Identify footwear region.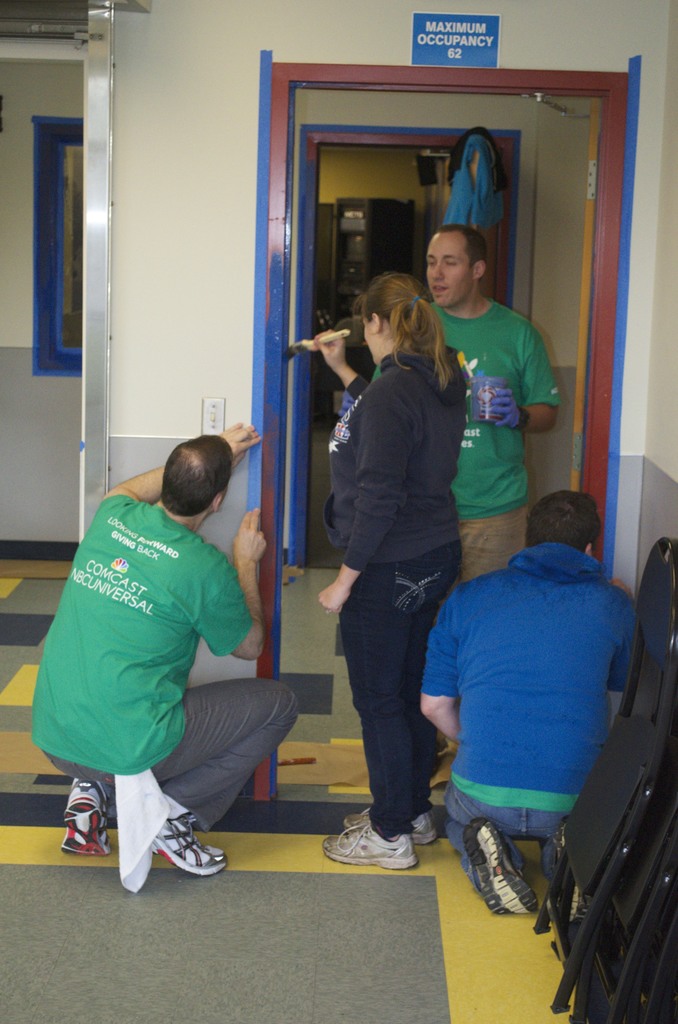
Region: (x1=161, y1=796, x2=233, y2=872).
